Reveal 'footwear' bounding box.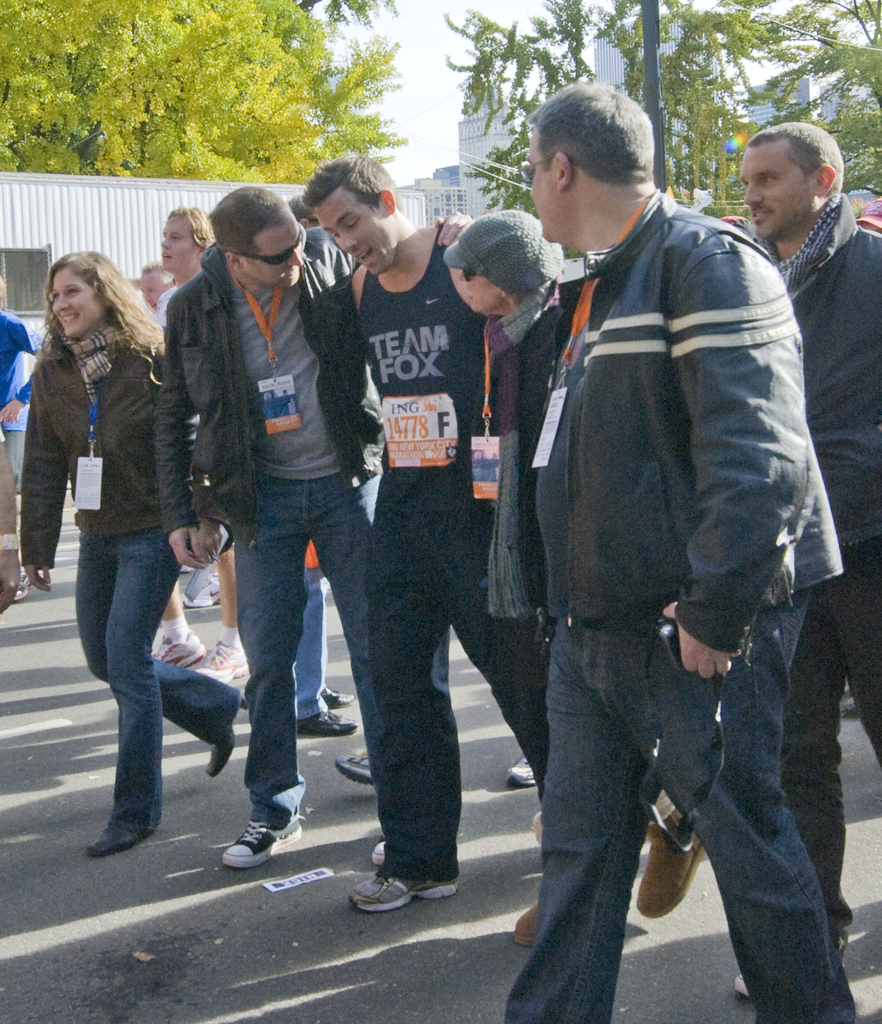
Revealed: locate(208, 701, 241, 776).
